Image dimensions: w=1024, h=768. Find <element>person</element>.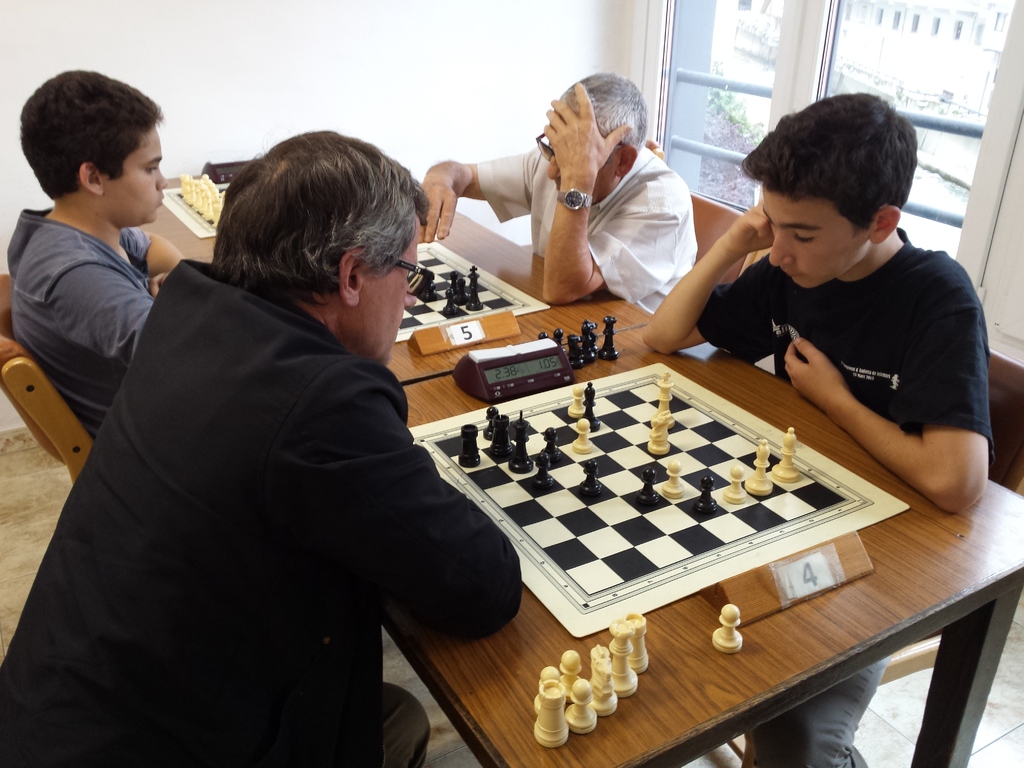
box(636, 93, 996, 767).
